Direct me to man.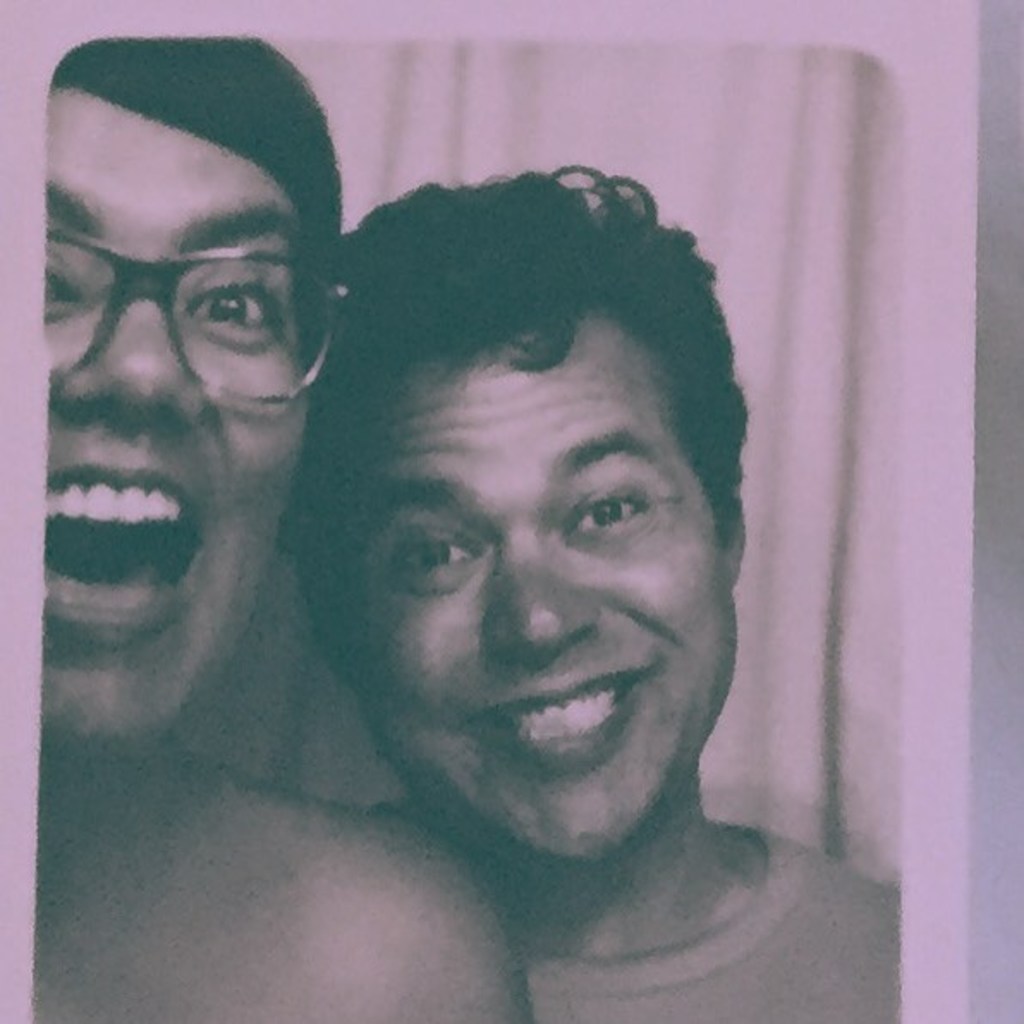
Direction: 34,29,538,1022.
